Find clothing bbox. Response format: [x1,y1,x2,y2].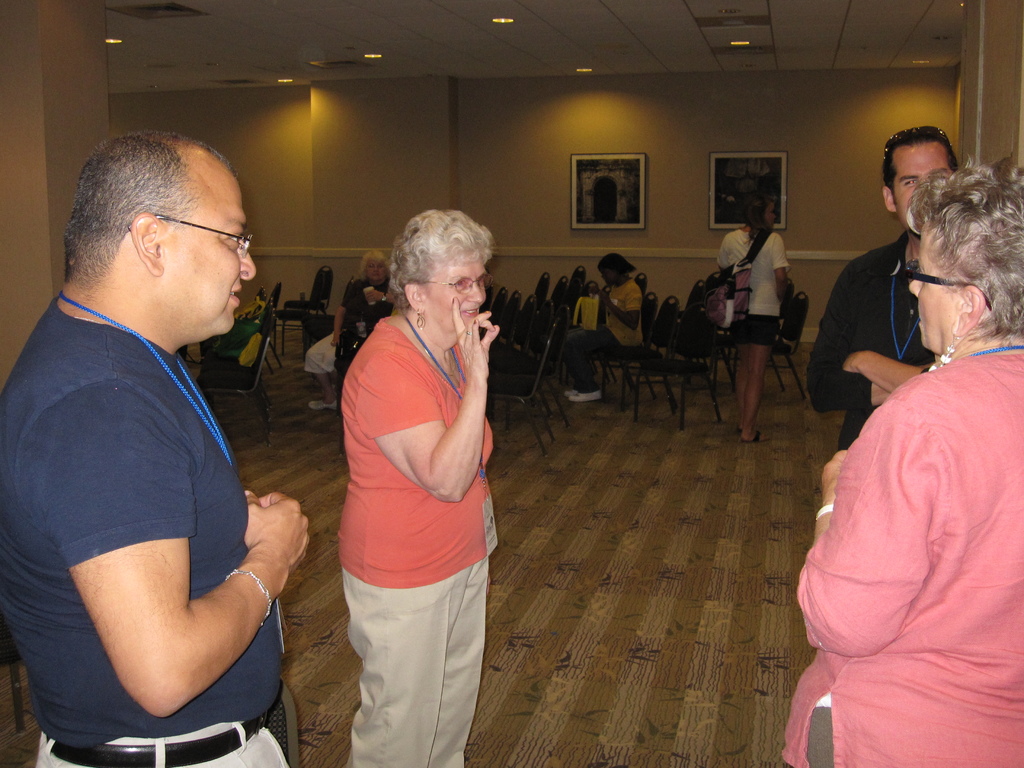
[315,287,495,706].
